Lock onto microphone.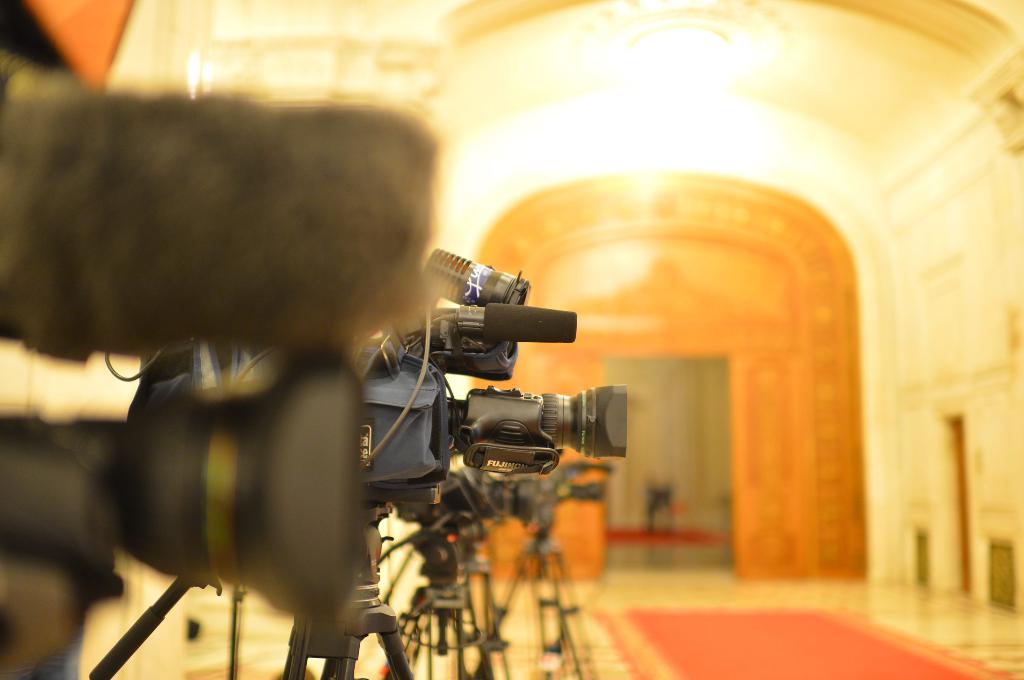
Locked: pyautogui.locateOnScreen(482, 301, 577, 340).
